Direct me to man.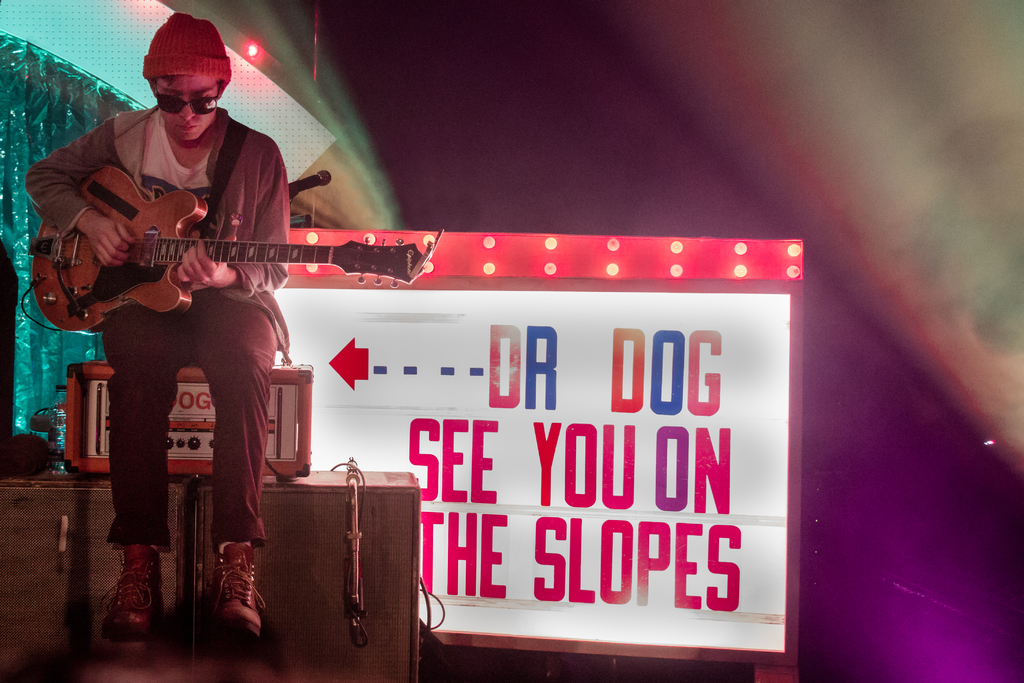
Direction: 20, 13, 294, 643.
